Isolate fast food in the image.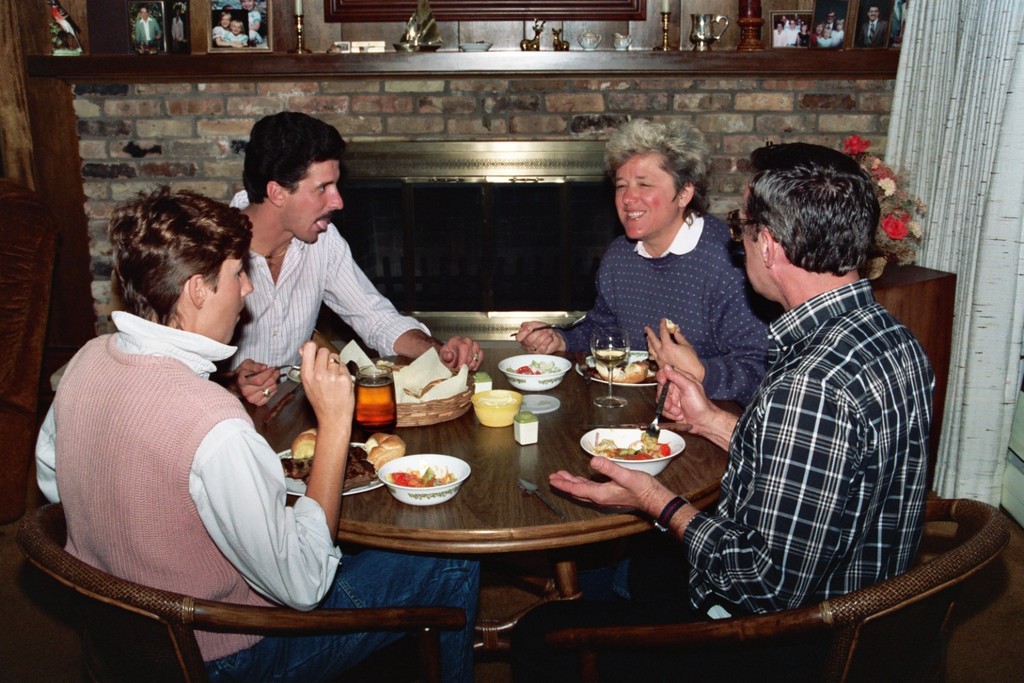
Isolated region: <box>518,351,567,391</box>.
